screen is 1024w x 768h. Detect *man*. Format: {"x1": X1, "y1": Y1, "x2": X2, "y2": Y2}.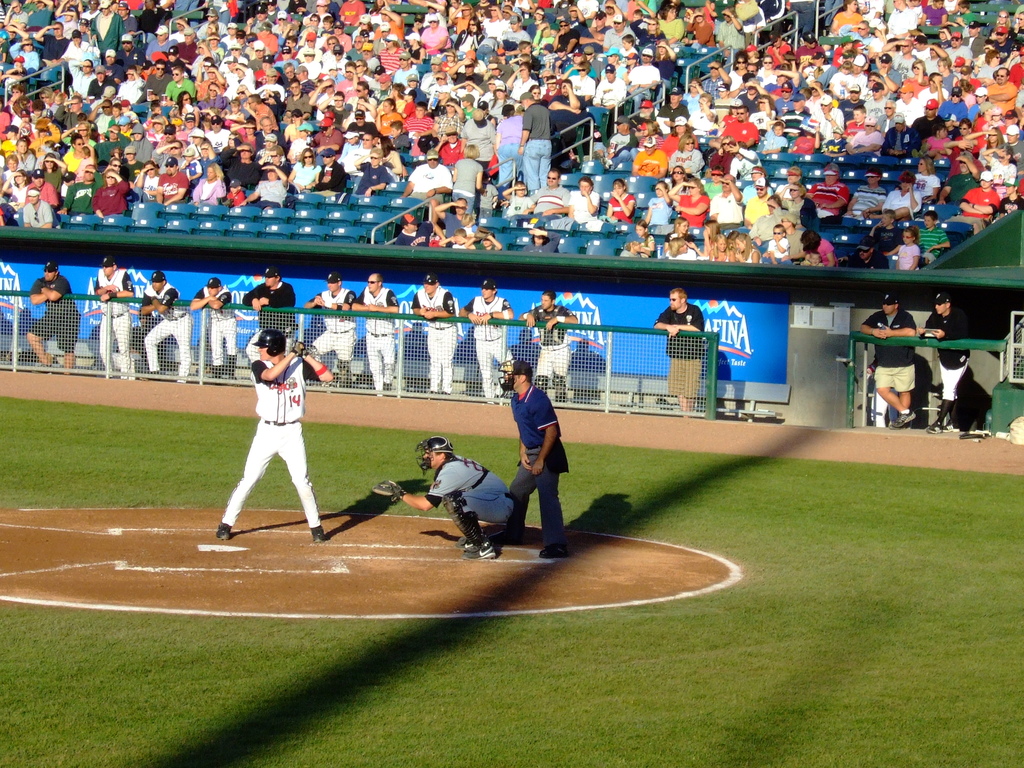
{"x1": 255, "y1": 65, "x2": 283, "y2": 97}.
